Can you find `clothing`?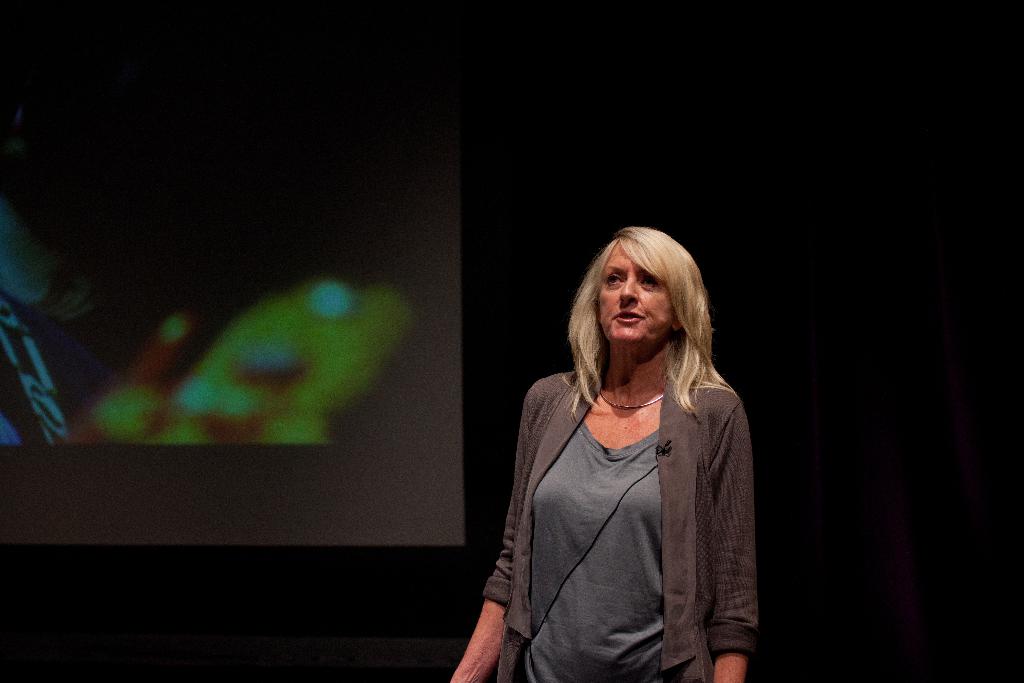
Yes, bounding box: bbox=[477, 324, 763, 668].
